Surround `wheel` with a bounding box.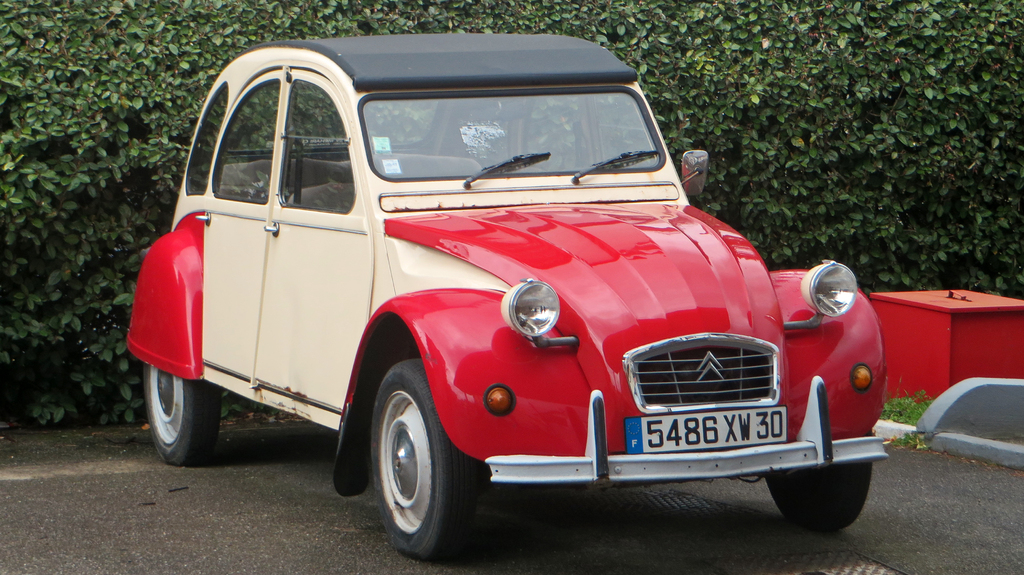
(left=144, top=363, right=219, bottom=470).
